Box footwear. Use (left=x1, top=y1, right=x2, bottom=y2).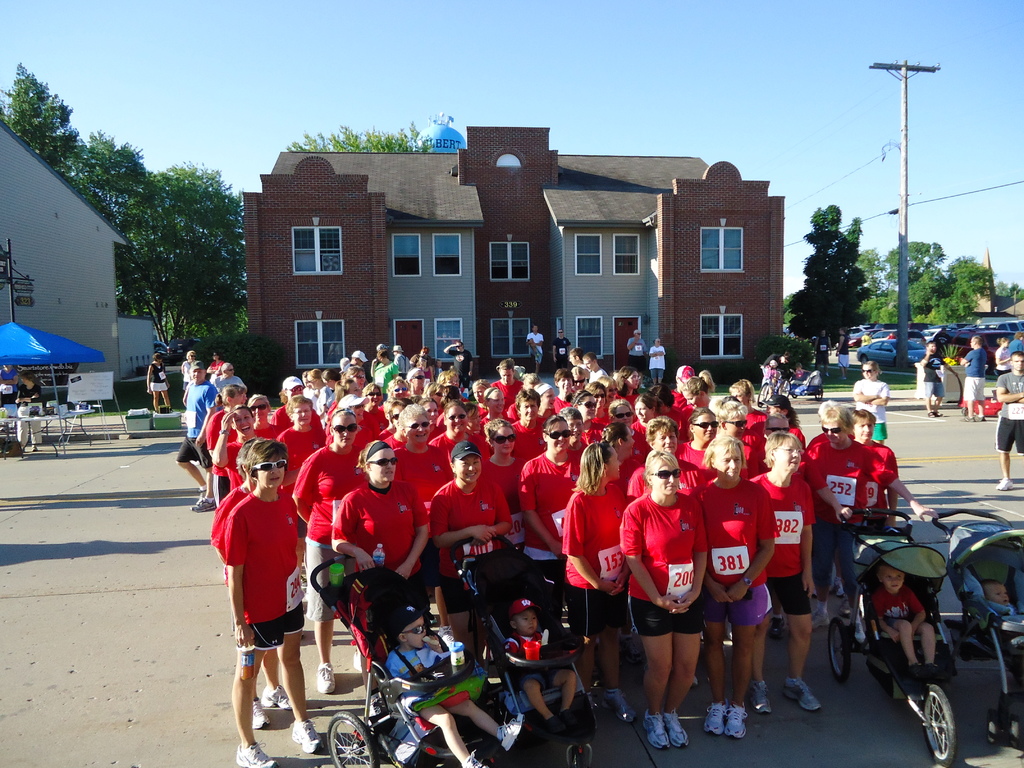
(left=352, top=648, right=367, bottom=674).
